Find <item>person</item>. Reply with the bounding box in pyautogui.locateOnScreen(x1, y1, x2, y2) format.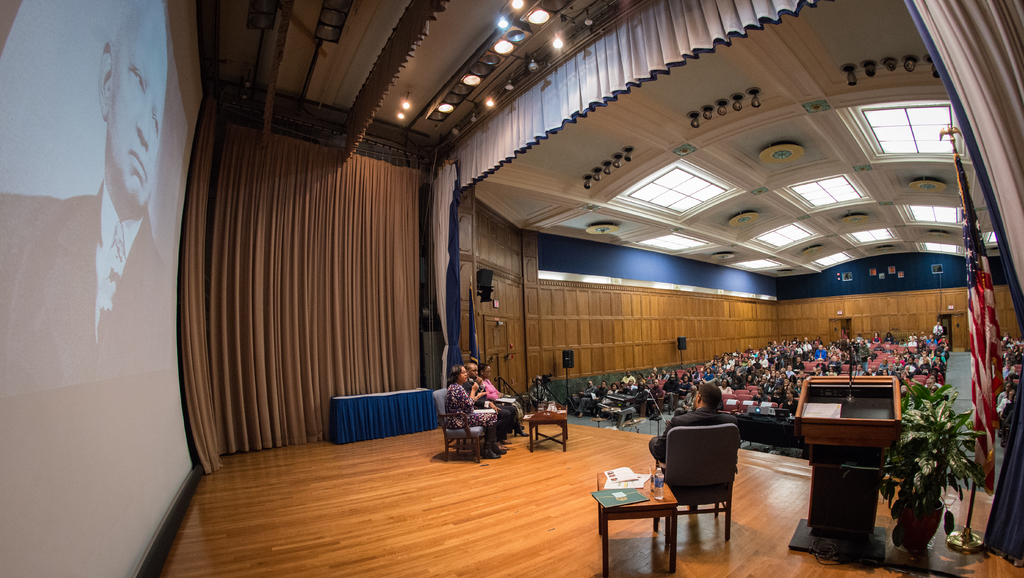
pyautogui.locateOnScreen(474, 364, 531, 426).
